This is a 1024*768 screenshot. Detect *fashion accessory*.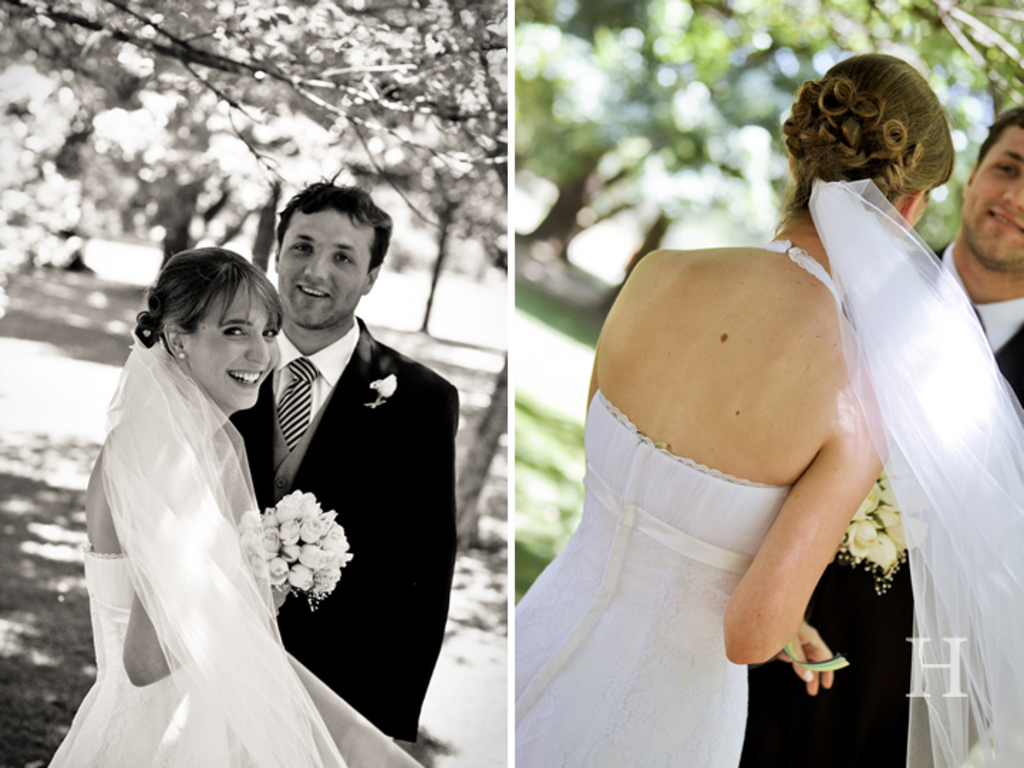
bbox=[176, 350, 191, 357].
